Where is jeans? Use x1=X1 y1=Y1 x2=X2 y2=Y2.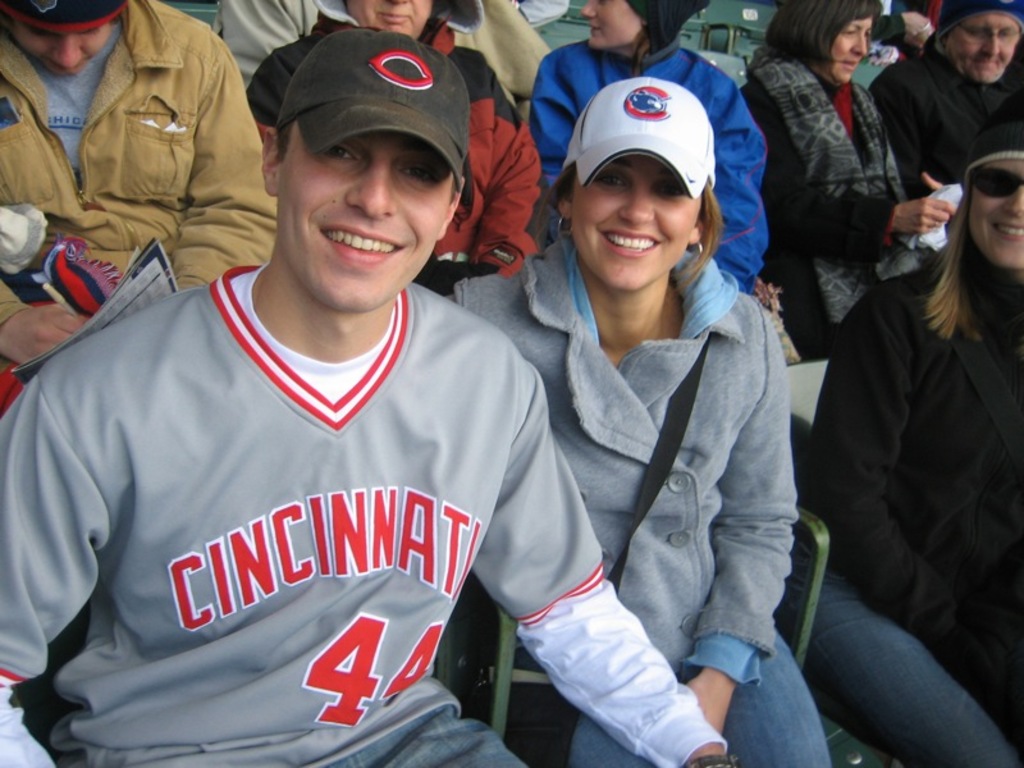
x1=314 y1=703 x2=521 y2=767.
